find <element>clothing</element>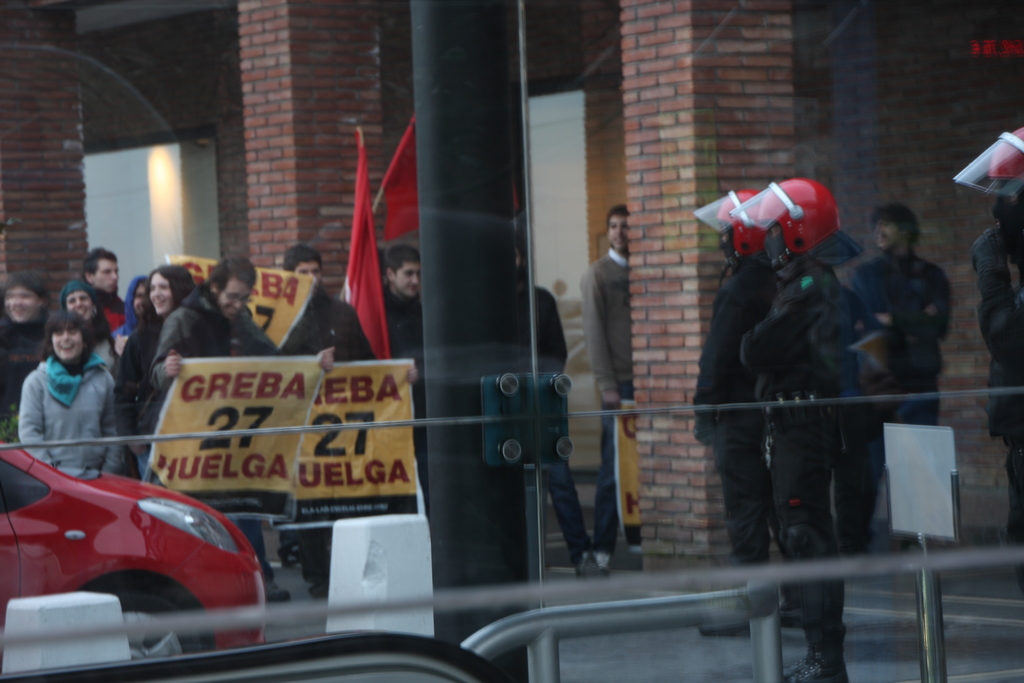
bbox=[380, 277, 429, 484]
